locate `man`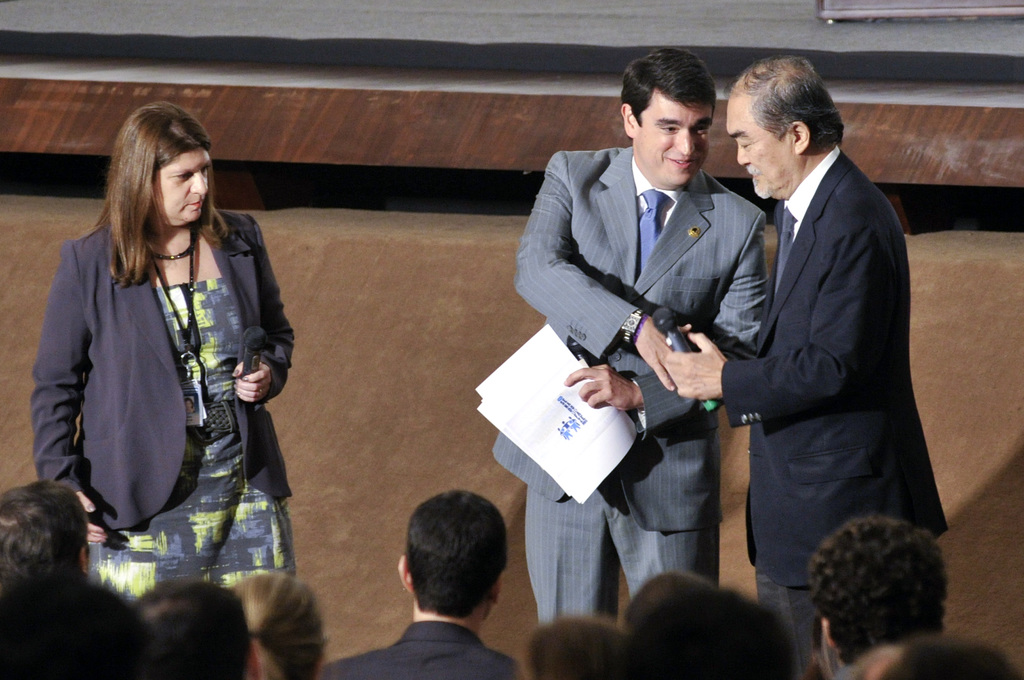
bbox(698, 38, 943, 647)
